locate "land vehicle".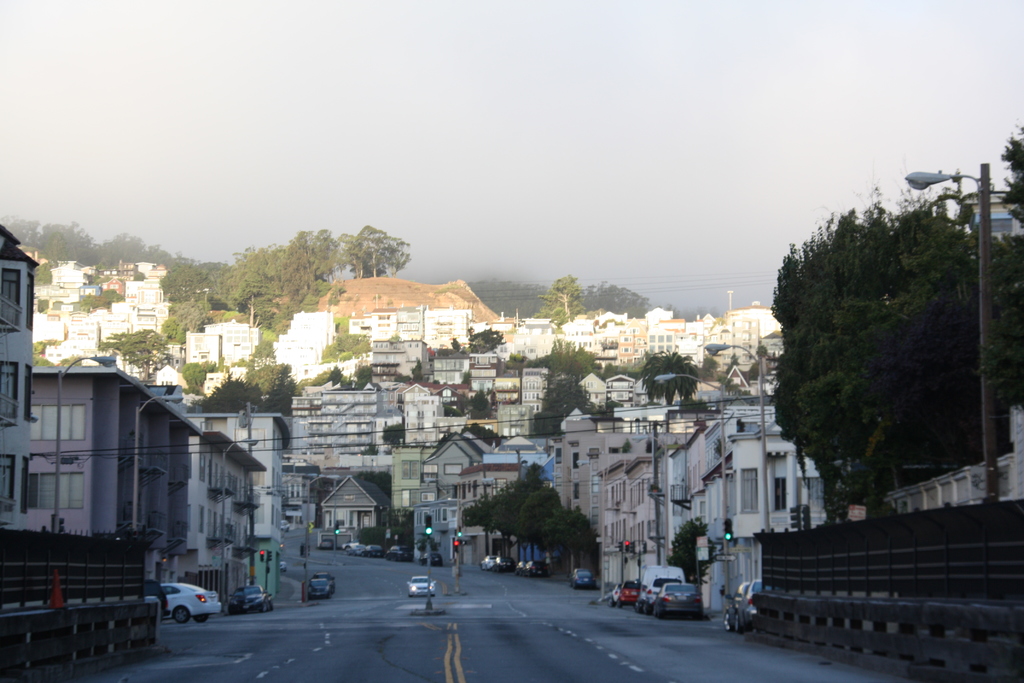
Bounding box: [x1=280, y1=555, x2=289, y2=576].
